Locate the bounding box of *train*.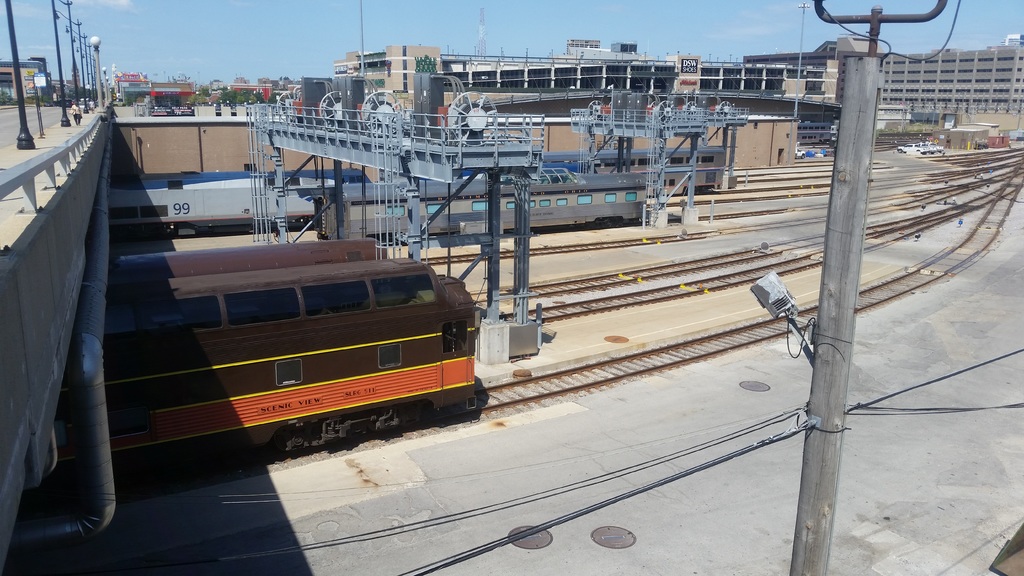
Bounding box: Rect(108, 235, 387, 290).
